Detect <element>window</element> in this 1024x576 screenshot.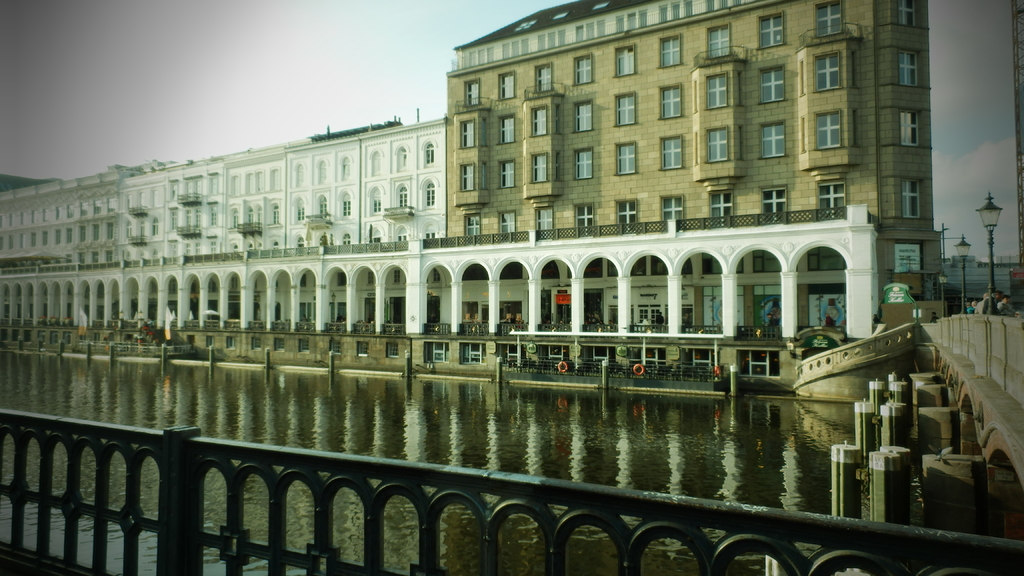
Detection: box=[152, 249, 160, 260].
